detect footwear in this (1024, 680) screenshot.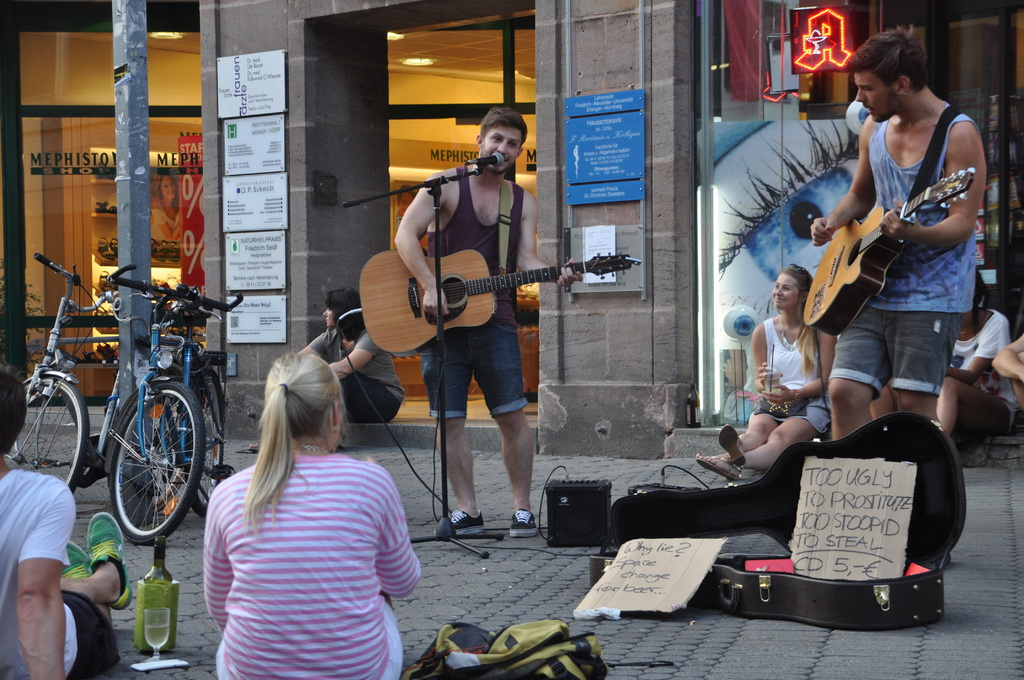
Detection: {"x1": 694, "y1": 444, "x2": 740, "y2": 483}.
